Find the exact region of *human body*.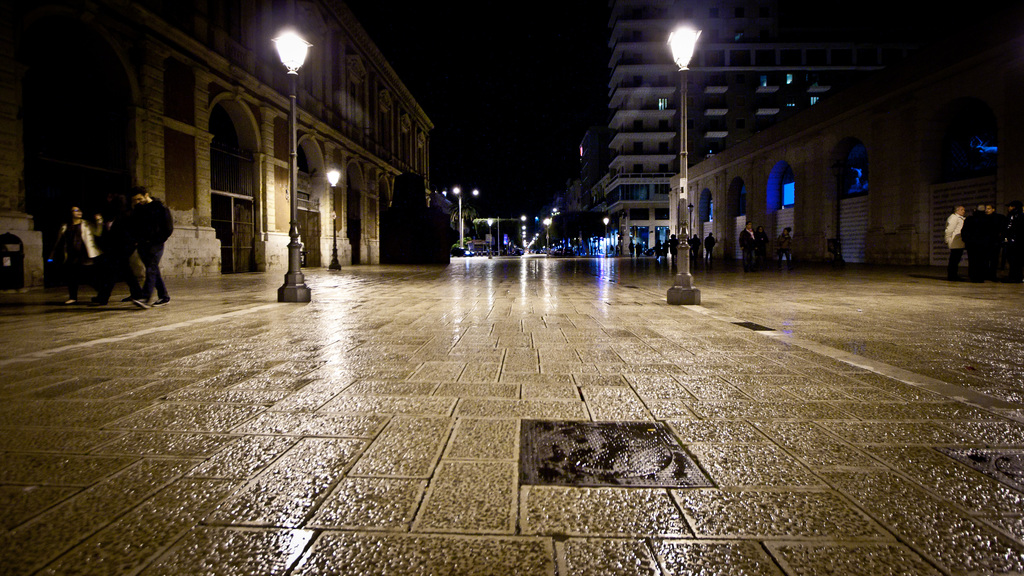
Exact region: crop(134, 186, 176, 310).
